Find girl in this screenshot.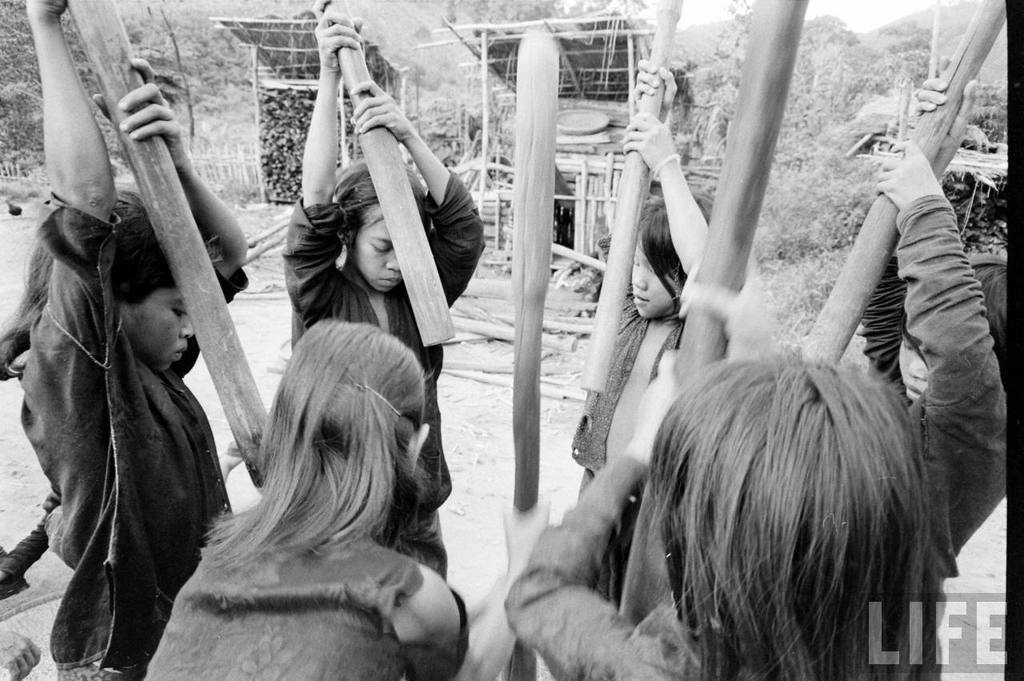
The bounding box for girl is (left=501, top=130, right=1006, bottom=680).
